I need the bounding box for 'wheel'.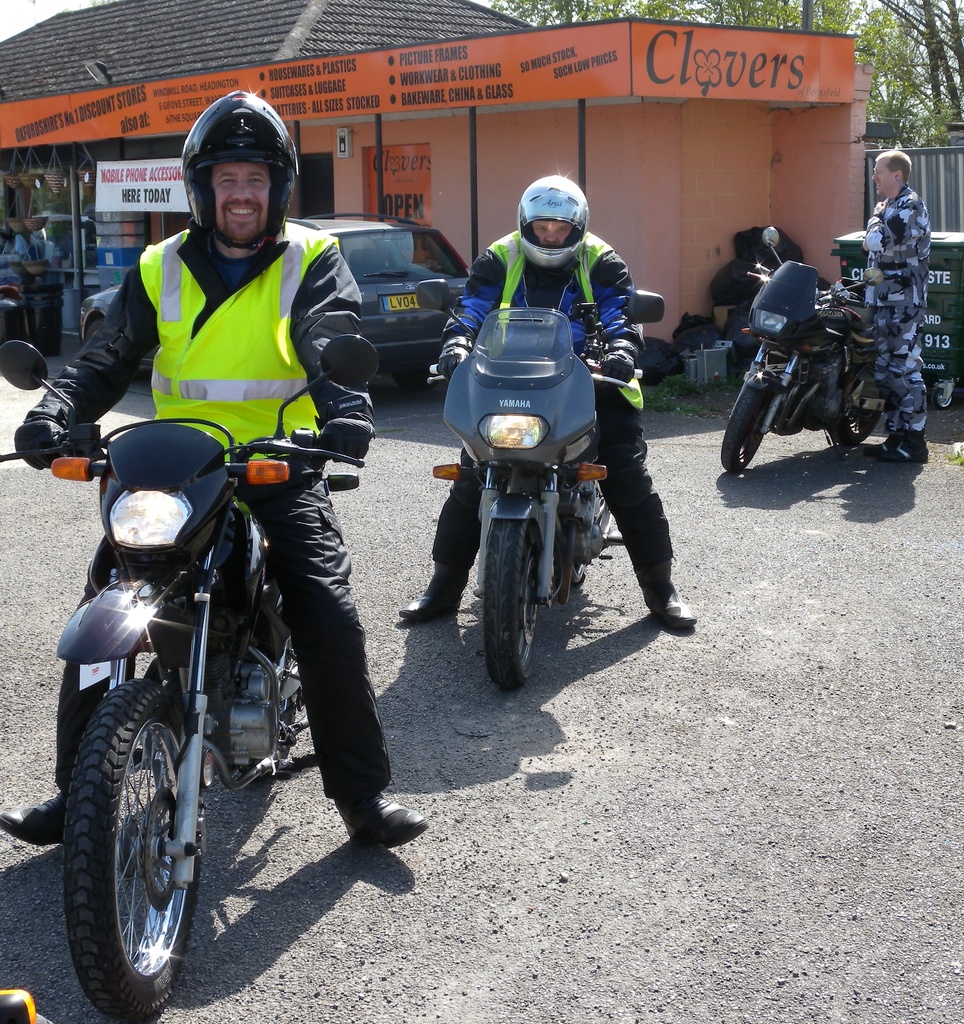
Here it is: (x1=826, y1=372, x2=883, y2=452).
